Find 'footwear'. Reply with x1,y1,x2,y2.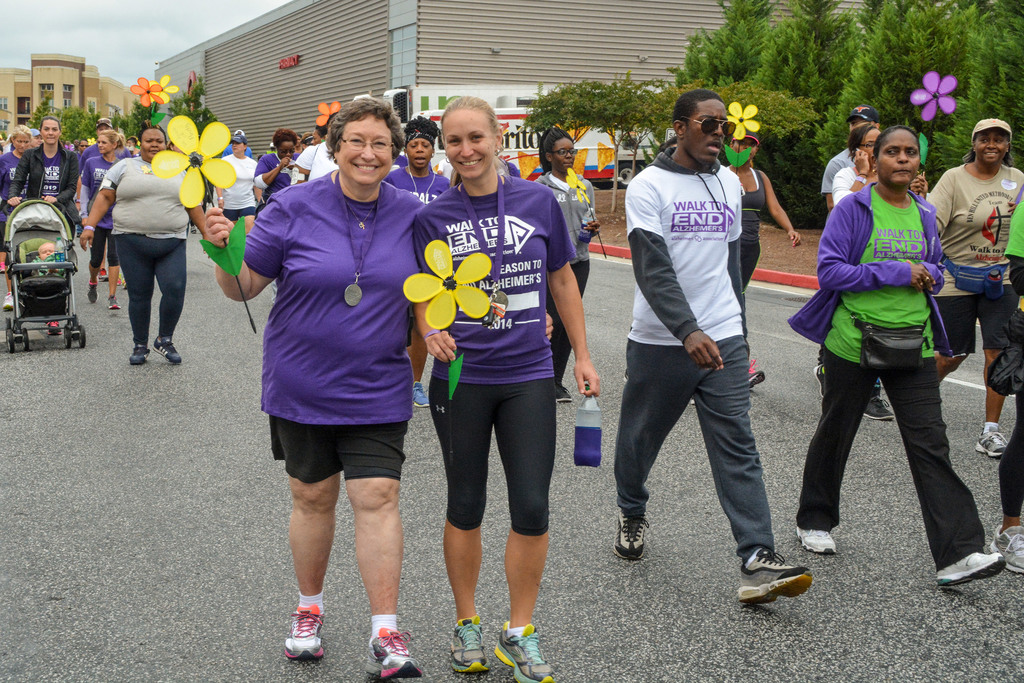
149,334,188,366.
